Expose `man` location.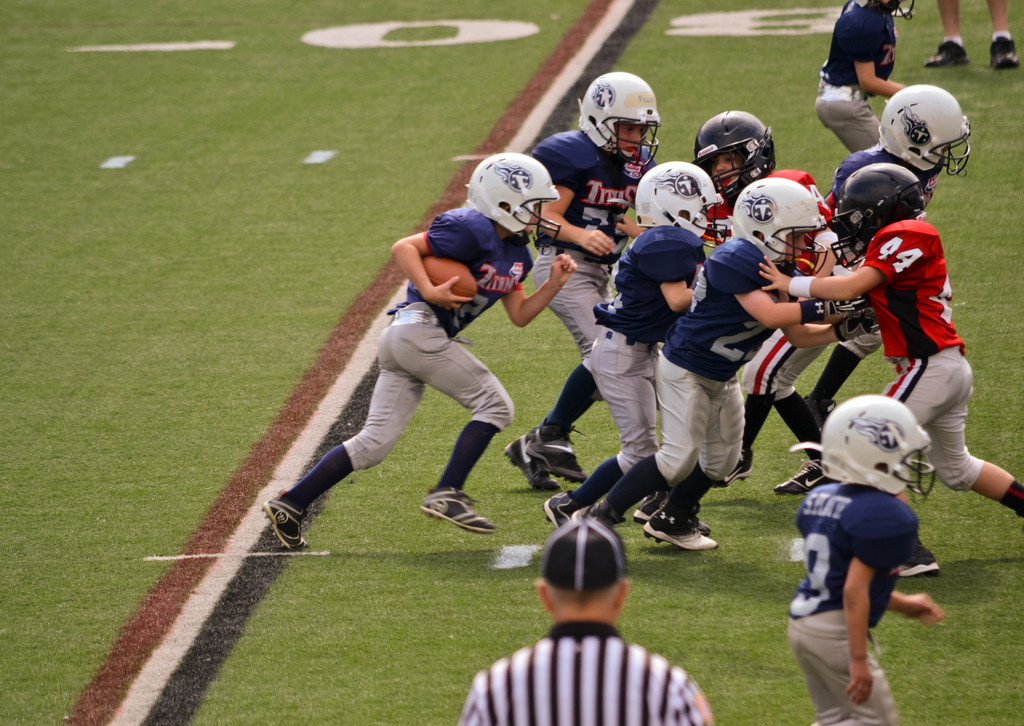
Exposed at (x1=451, y1=517, x2=714, y2=725).
